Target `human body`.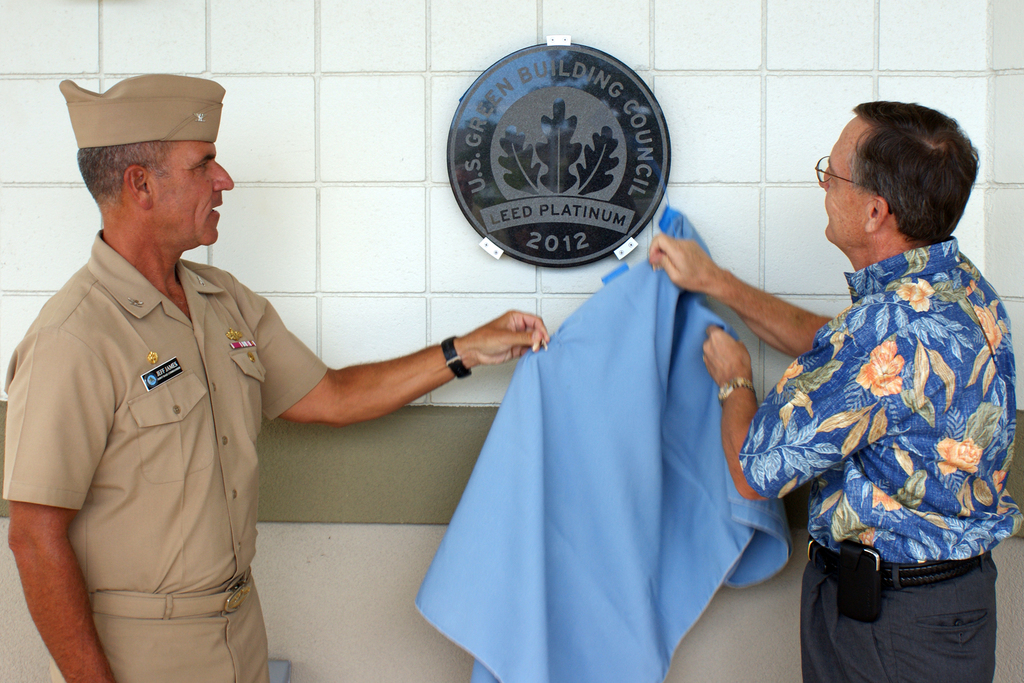
Target region: (646, 99, 1020, 682).
